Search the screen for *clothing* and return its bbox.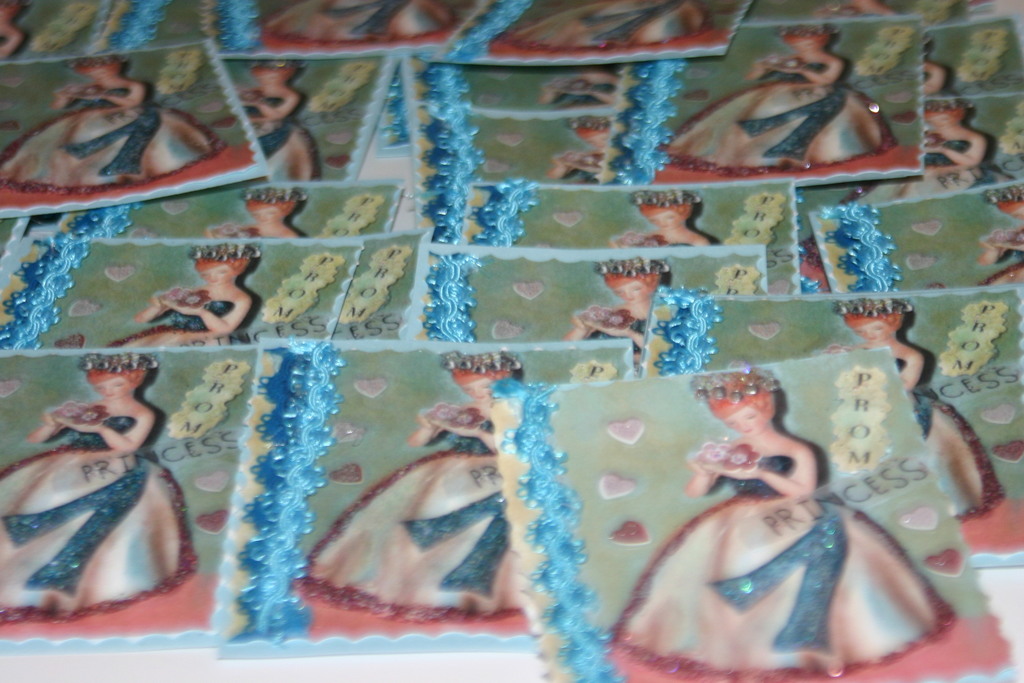
Found: {"x1": 296, "y1": 408, "x2": 525, "y2": 625}.
